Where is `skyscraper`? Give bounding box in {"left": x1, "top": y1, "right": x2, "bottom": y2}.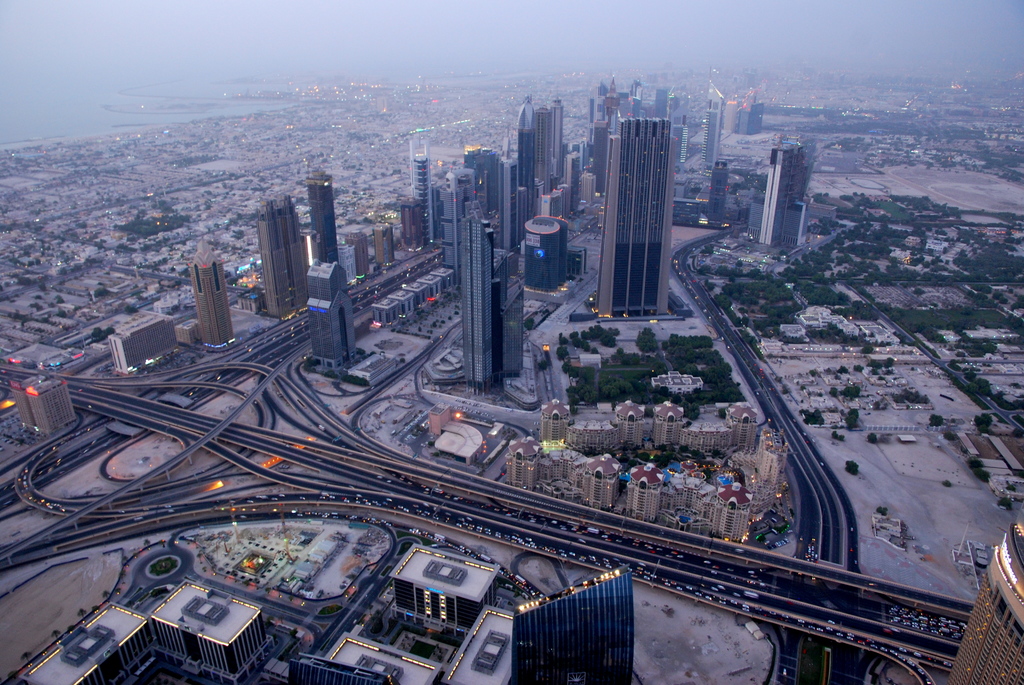
{"left": 701, "top": 79, "right": 725, "bottom": 161}.
